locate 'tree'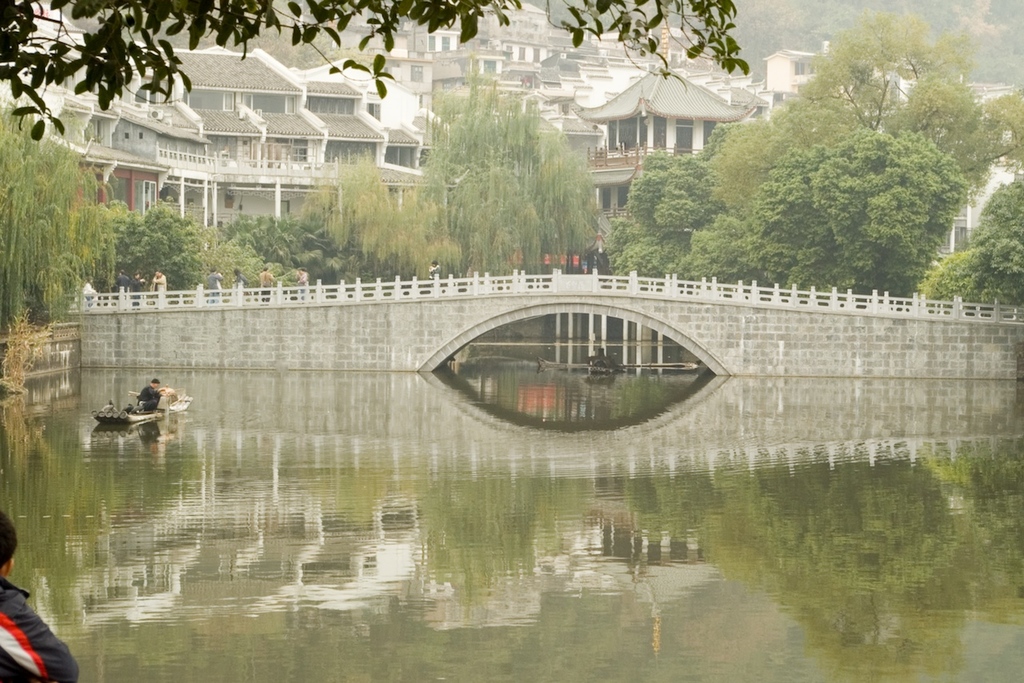
[916, 170, 1023, 314]
